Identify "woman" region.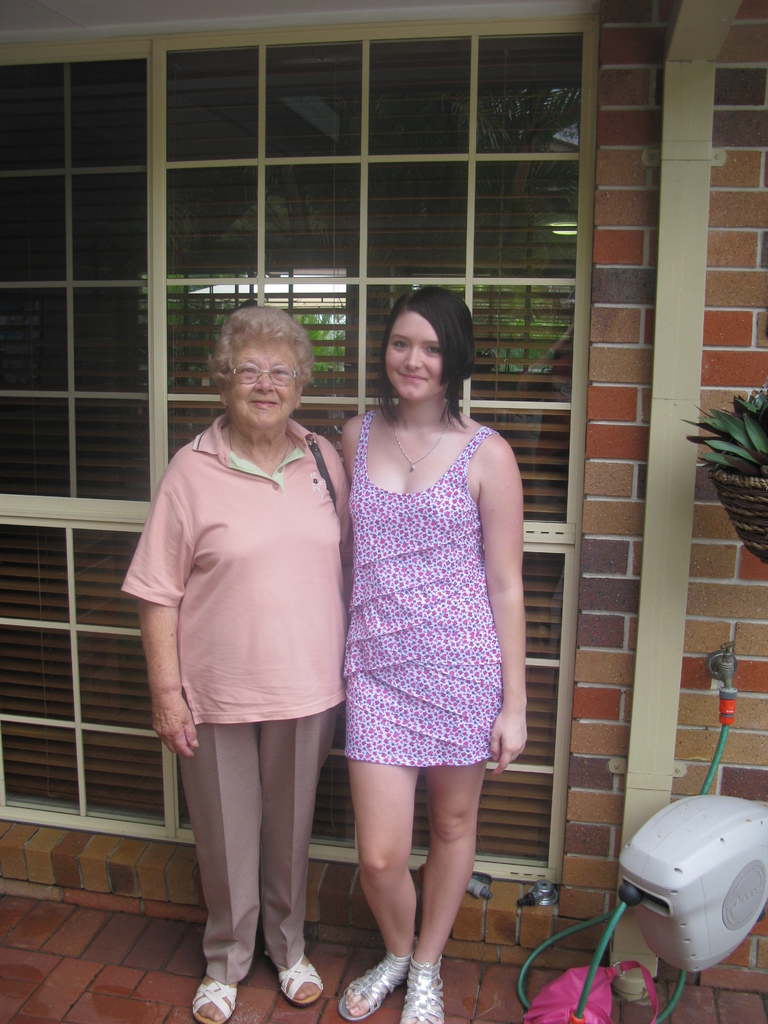
Region: bbox=(131, 321, 369, 984).
